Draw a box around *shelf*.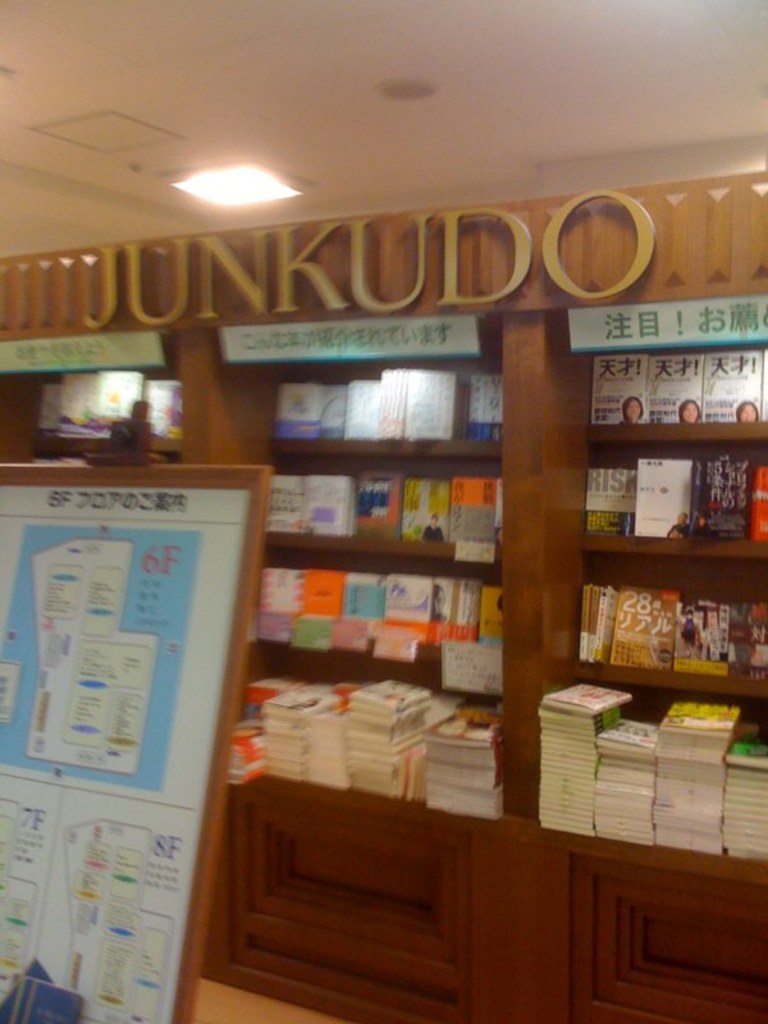
pyautogui.locateOnScreen(0, 366, 184, 463).
